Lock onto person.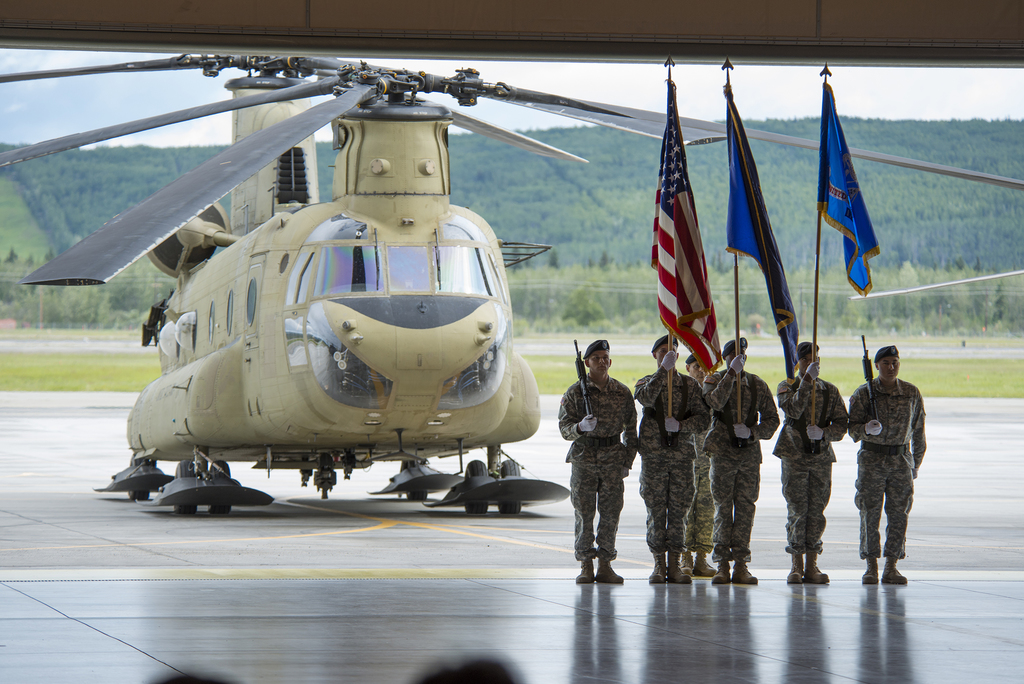
Locked: locate(703, 333, 781, 587).
